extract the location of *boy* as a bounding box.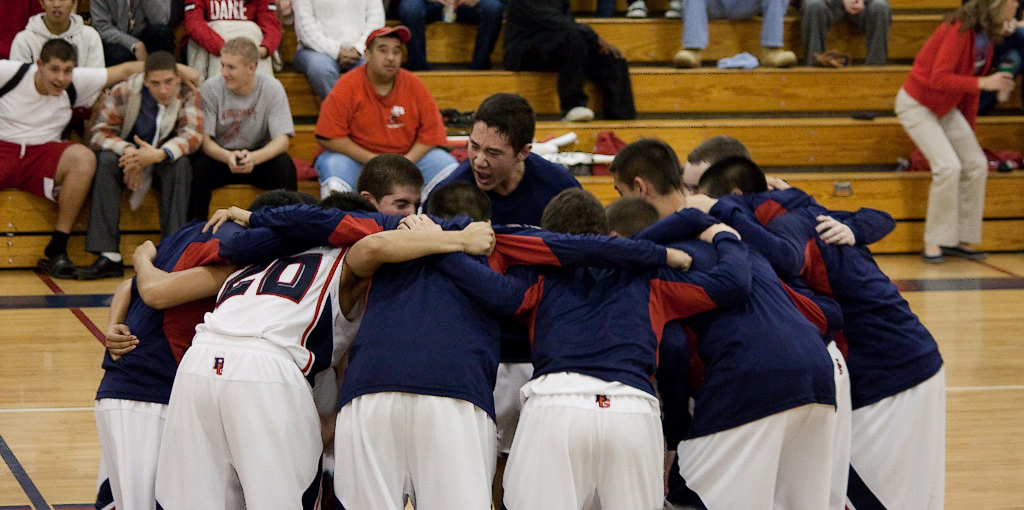
(left=360, top=148, right=425, bottom=219).
